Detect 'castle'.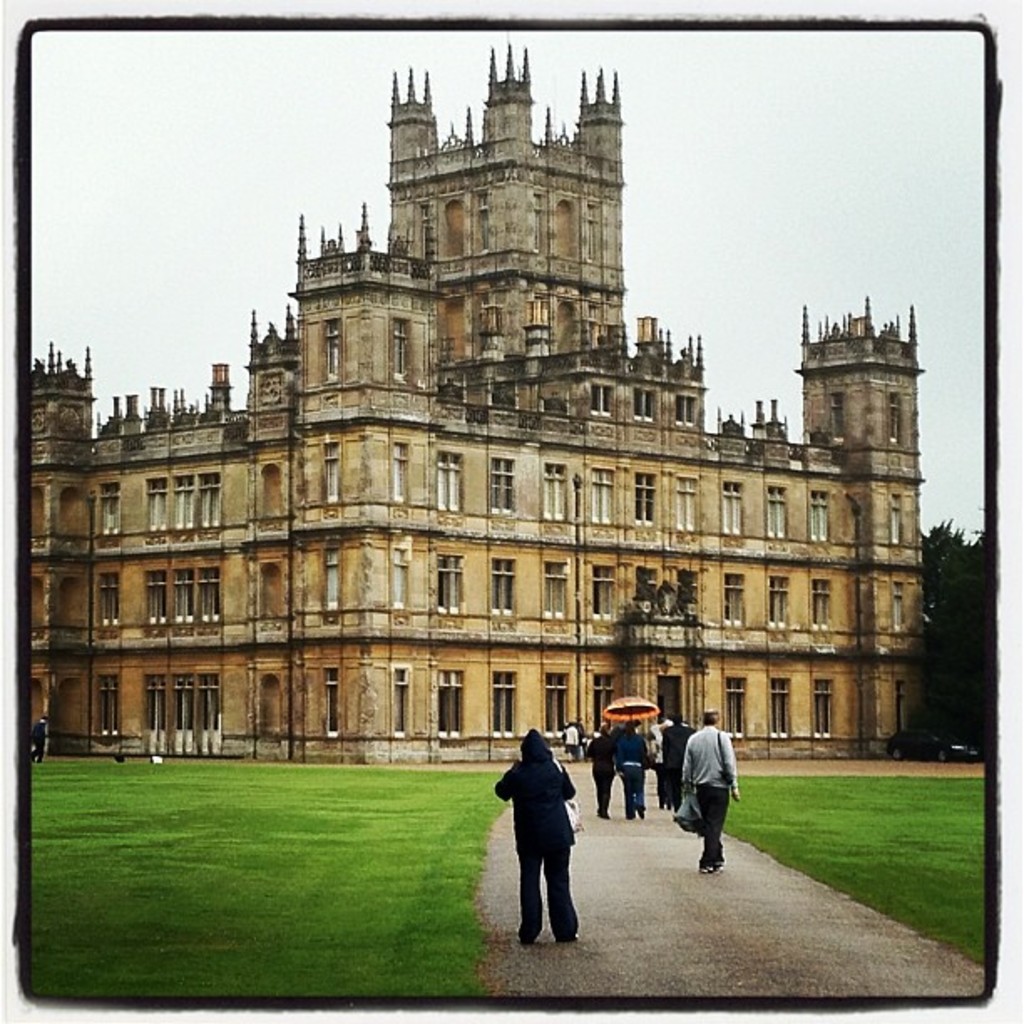
Detected at box(177, 95, 900, 776).
